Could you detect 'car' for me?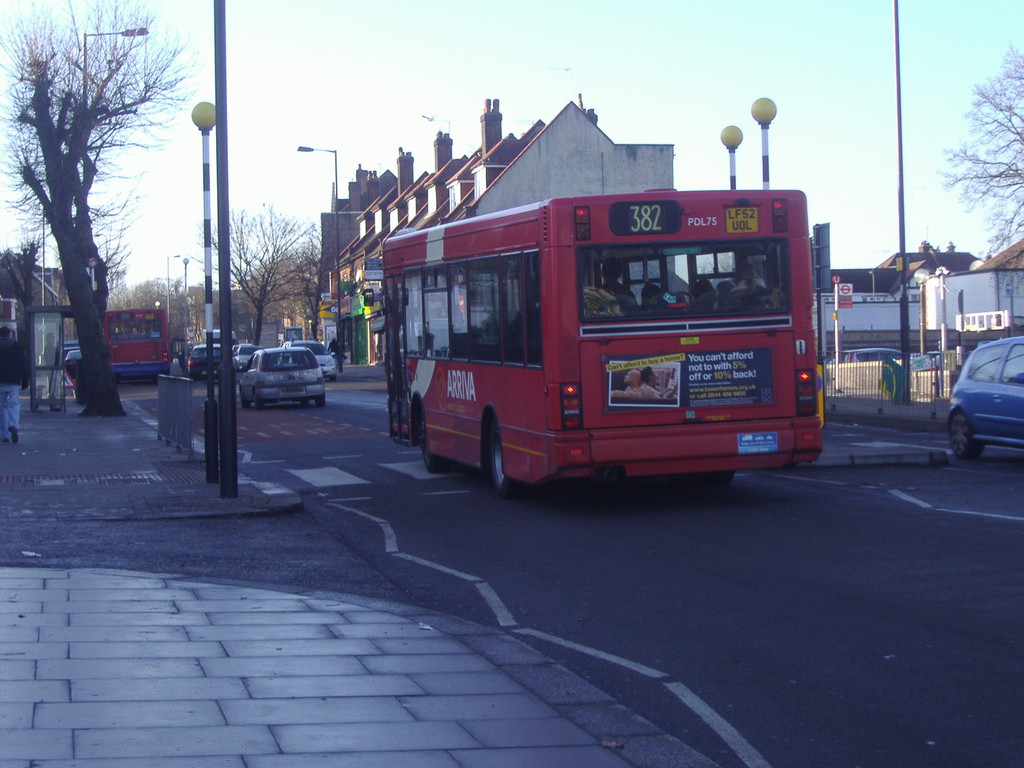
Detection result: (948, 337, 1023, 463).
